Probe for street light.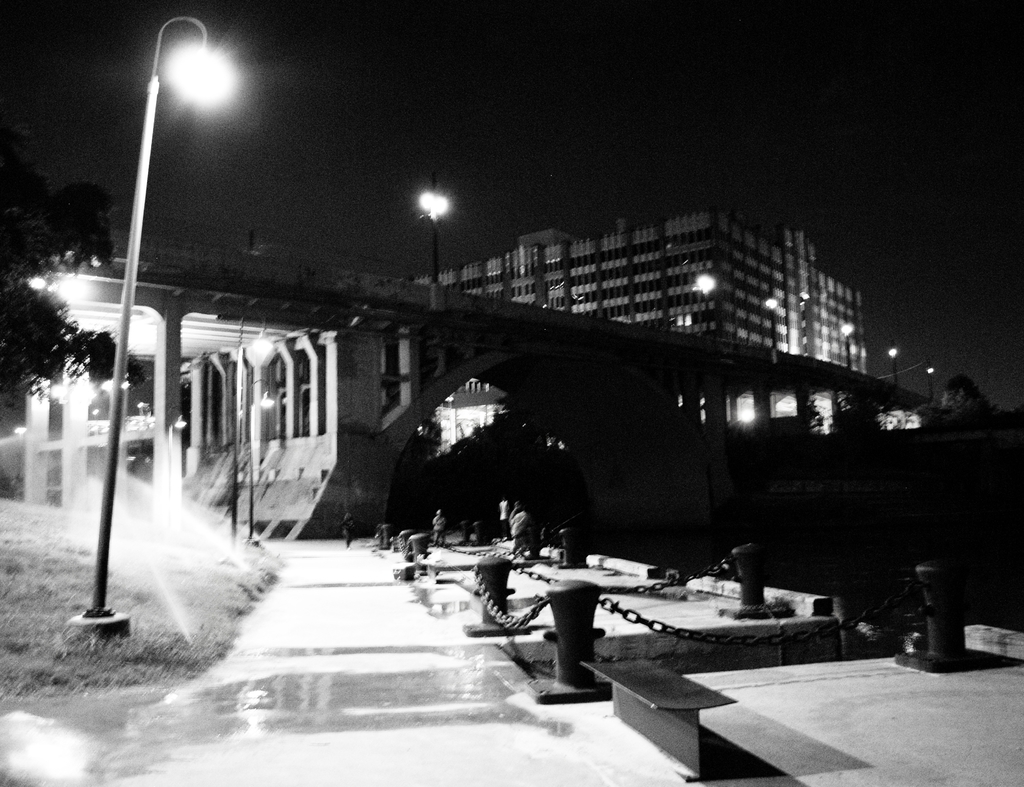
Probe result: BBox(63, 14, 236, 645).
